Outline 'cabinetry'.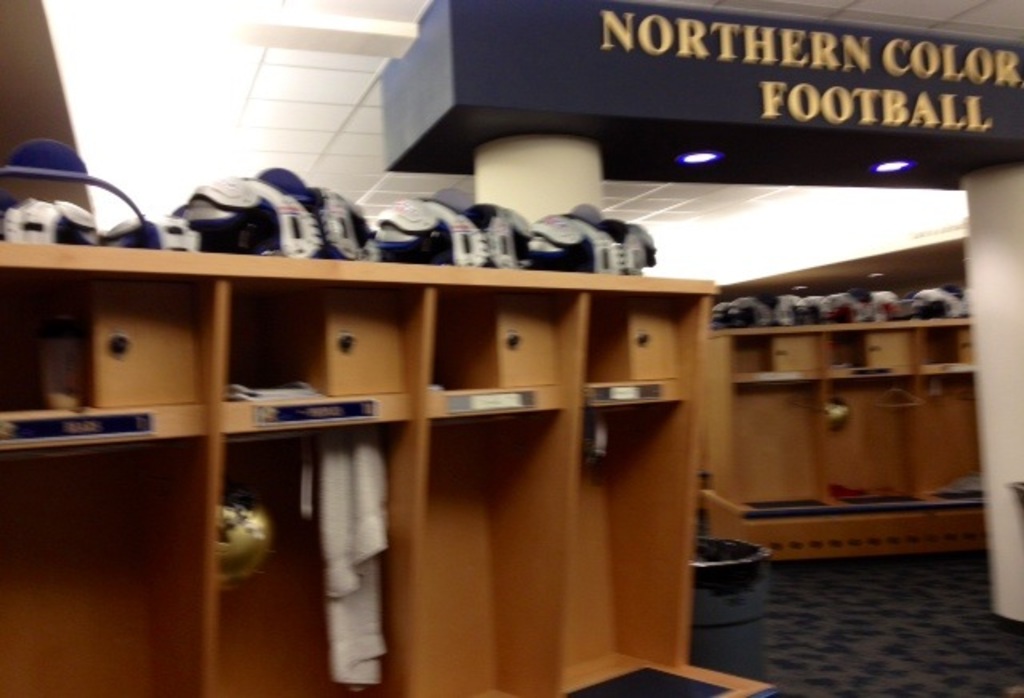
Outline: 862:330:915:370.
